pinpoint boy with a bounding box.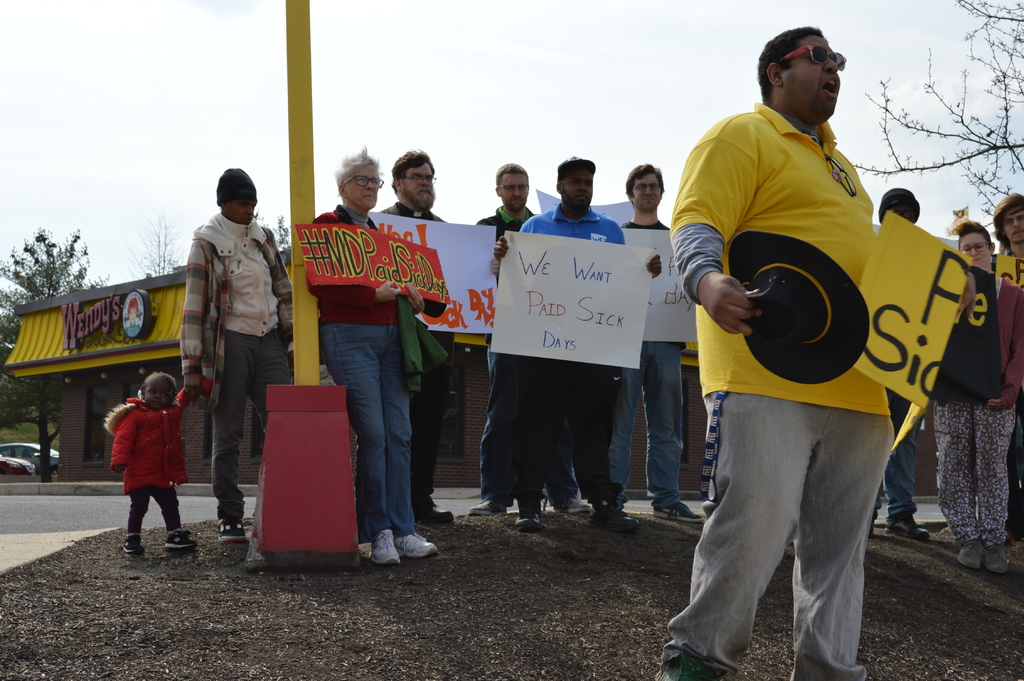
<box>175,167,301,546</box>.
